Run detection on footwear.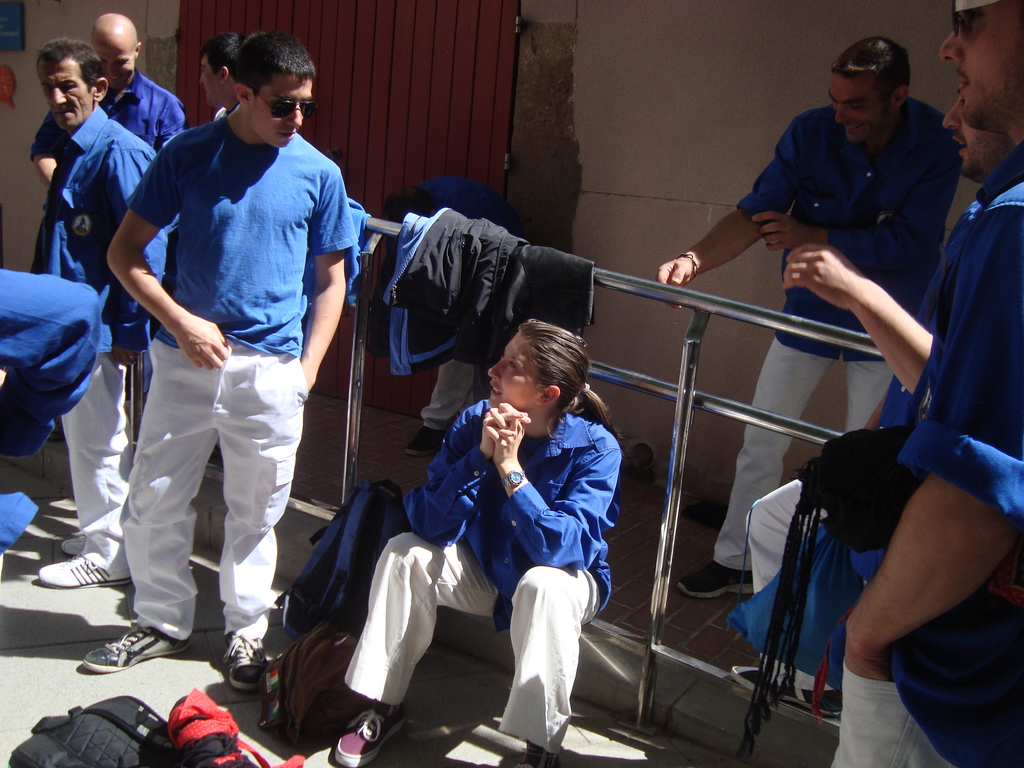
Result: (x1=35, y1=547, x2=136, y2=588).
